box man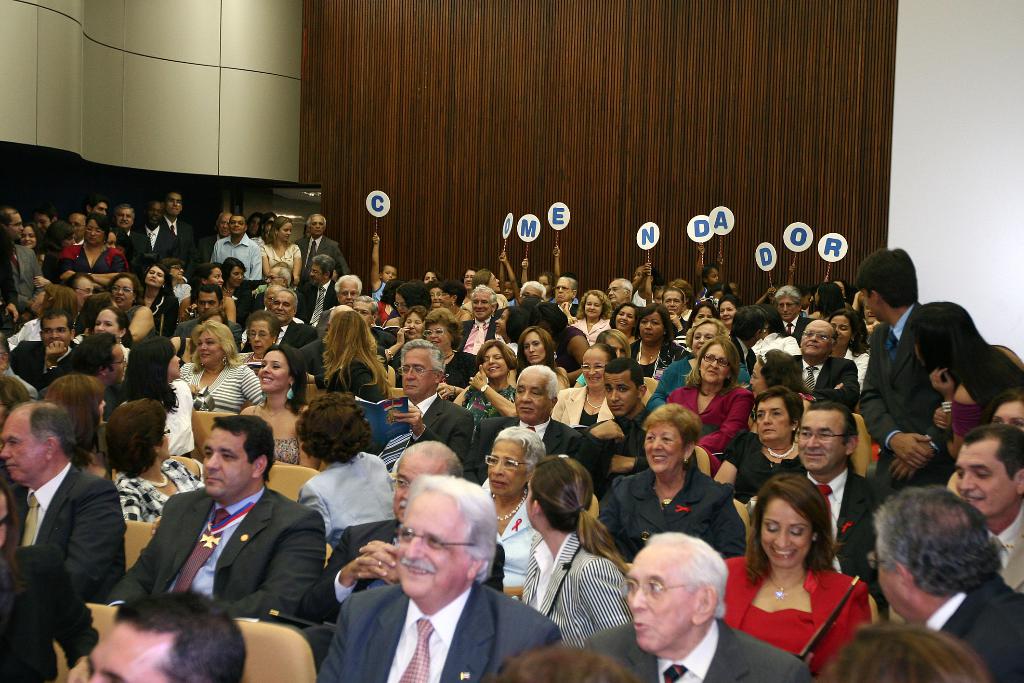
BBox(580, 530, 812, 682)
